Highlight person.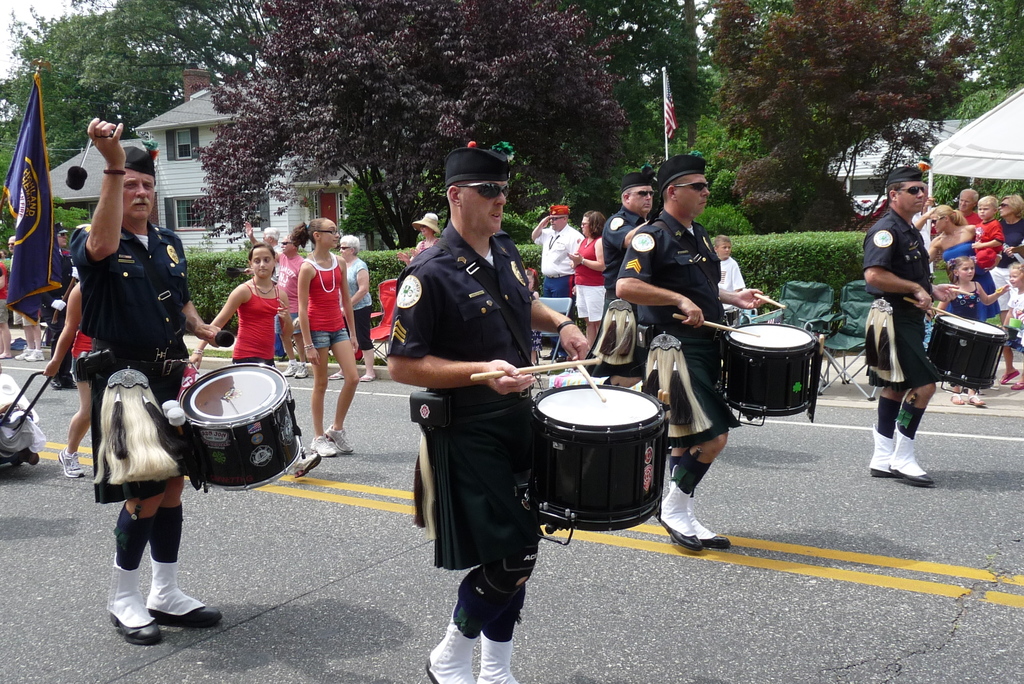
Highlighted region: <region>244, 219, 283, 357</region>.
